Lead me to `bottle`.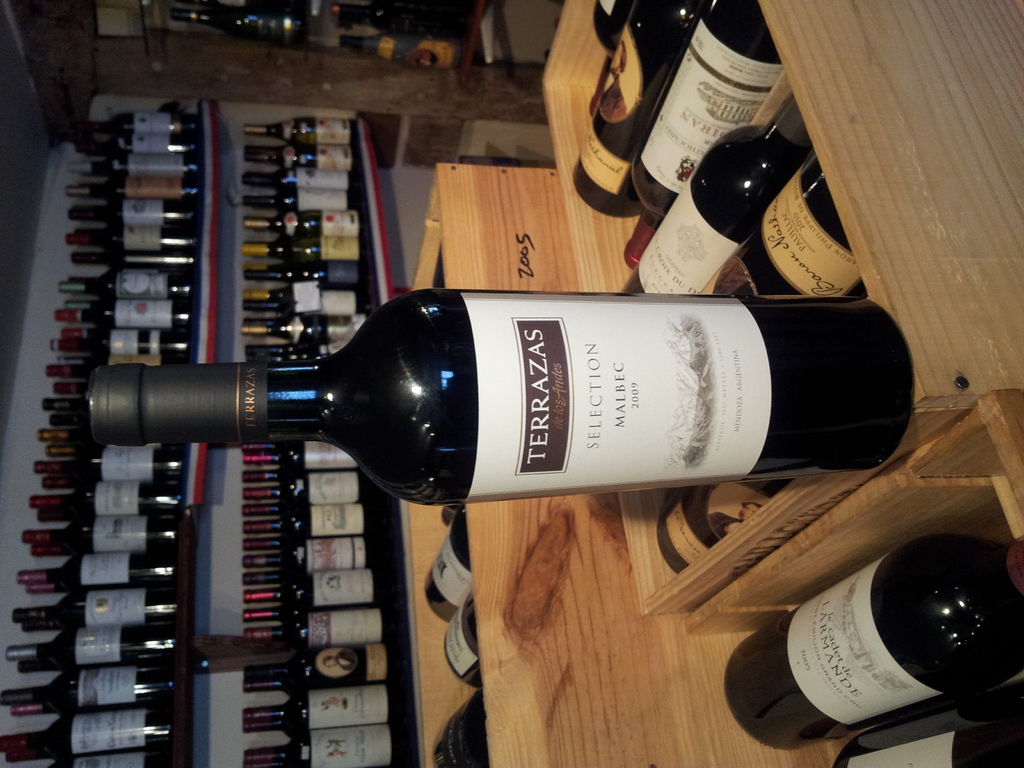
Lead to {"left": 241, "top": 571, "right": 376, "bottom": 613}.
